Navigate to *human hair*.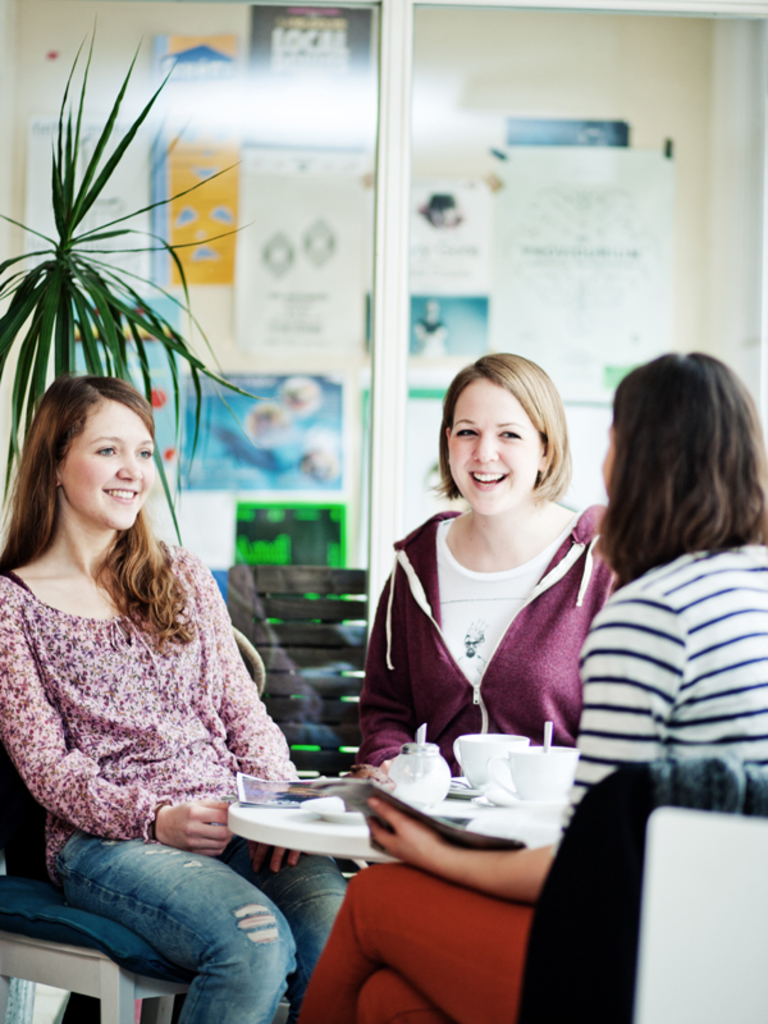
Navigation target: {"left": 430, "top": 352, "right": 575, "bottom": 508}.
